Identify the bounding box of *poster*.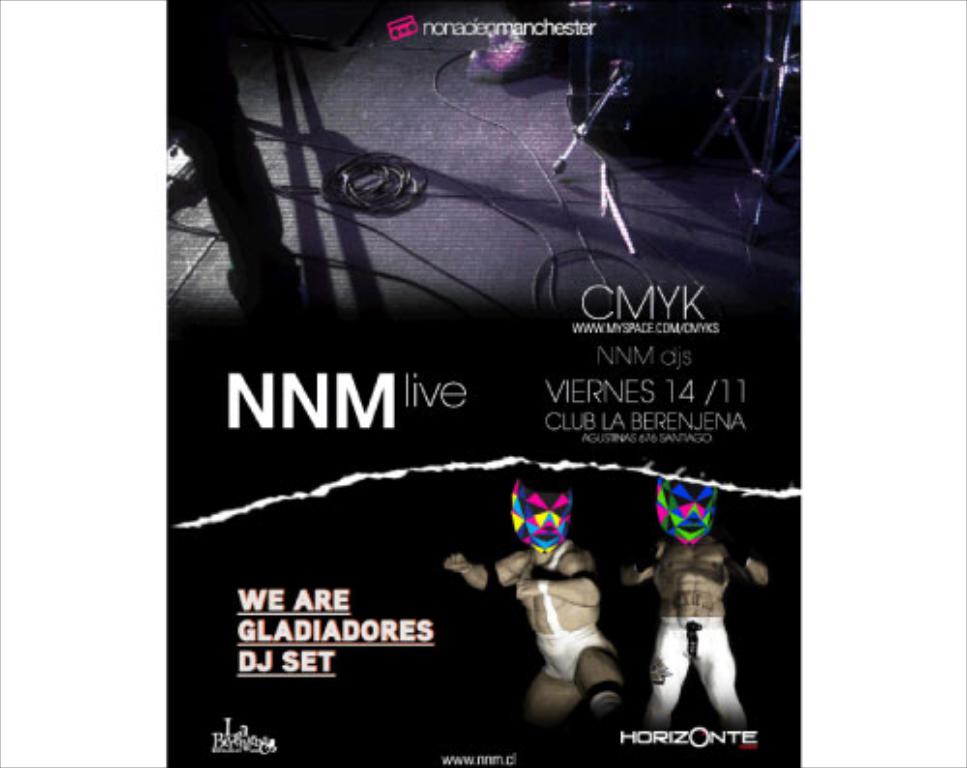
{"x1": 166, "y1": 0, "x2": 805, "y2": 766}.
